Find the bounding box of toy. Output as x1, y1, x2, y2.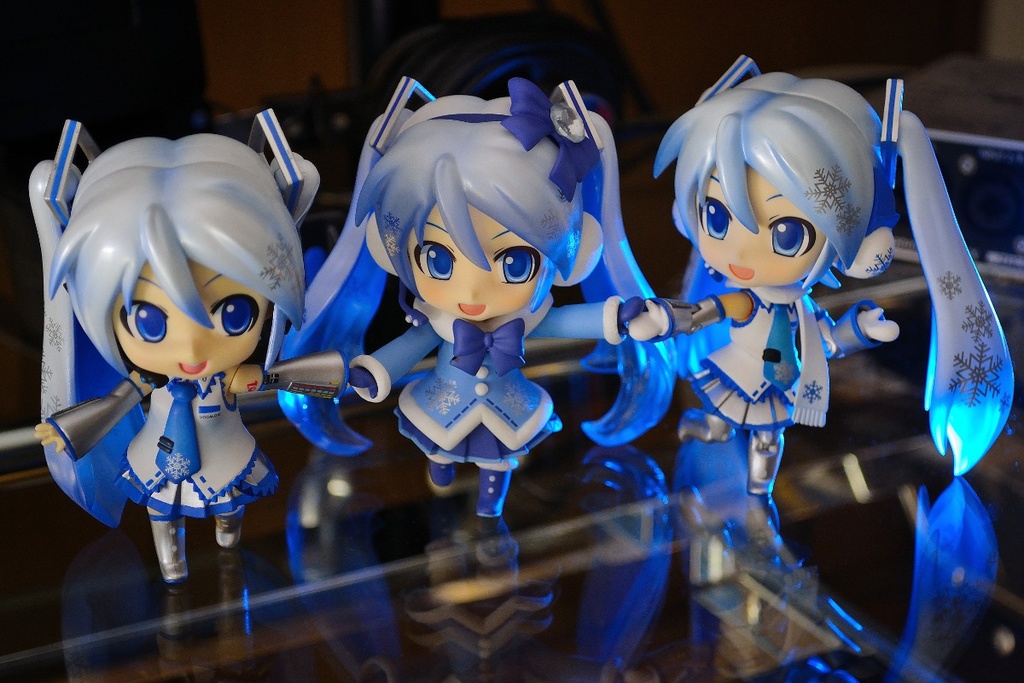
275, 78, 677, 522.
